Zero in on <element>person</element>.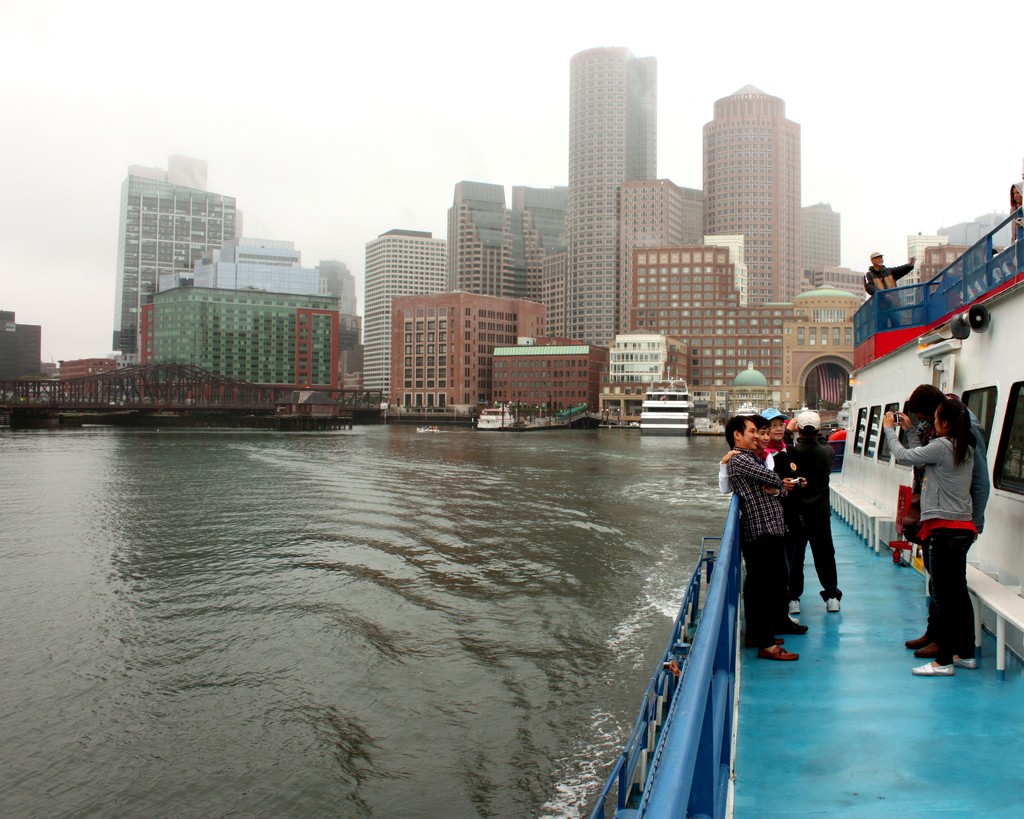
Zeroed in: box(754, 400, 799, 488).
